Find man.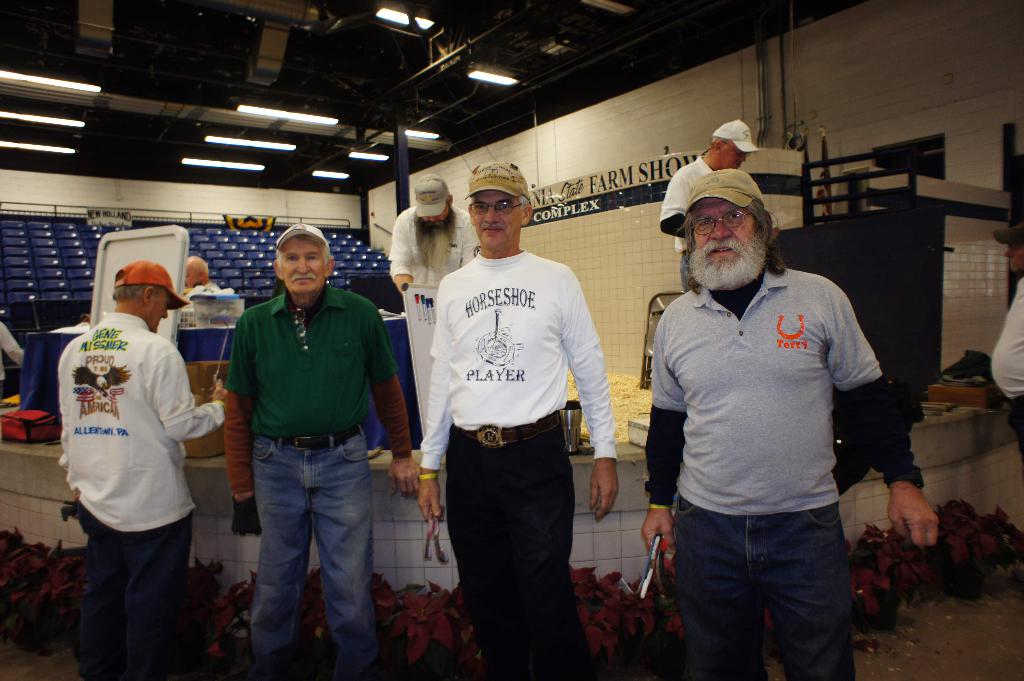
bbox=[638, 143, 894, 680].
